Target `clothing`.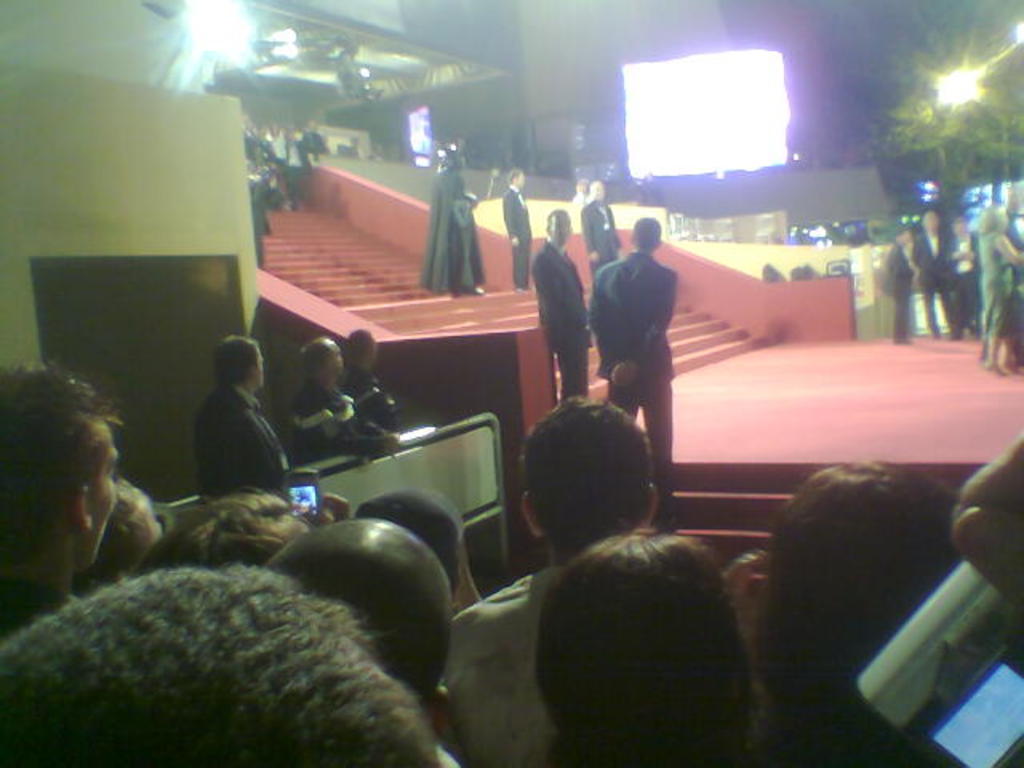
Target region: BBox(578, 200, 622, 270).
